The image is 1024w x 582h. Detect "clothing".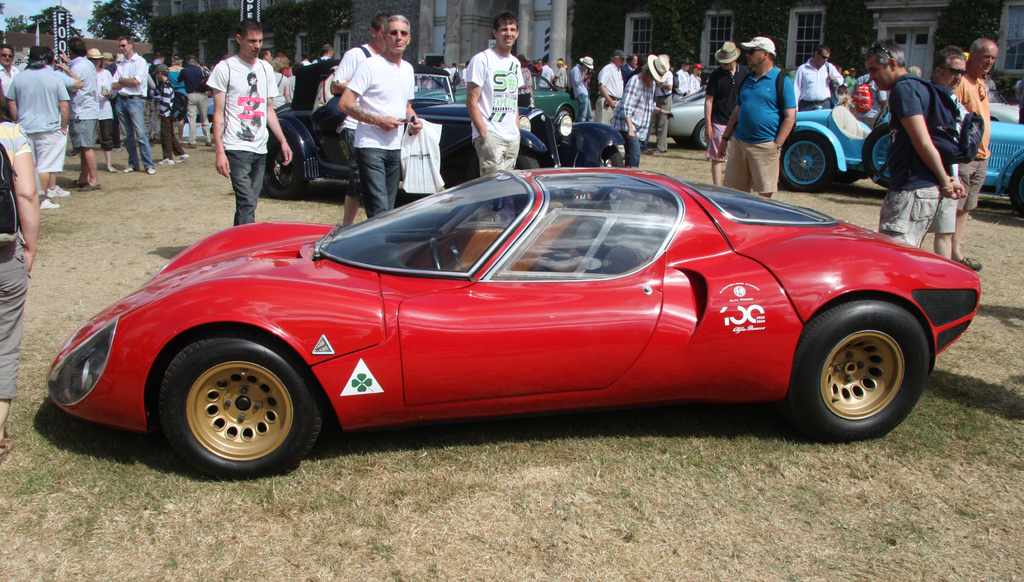
Detection: 937, 72, 968, 224.
